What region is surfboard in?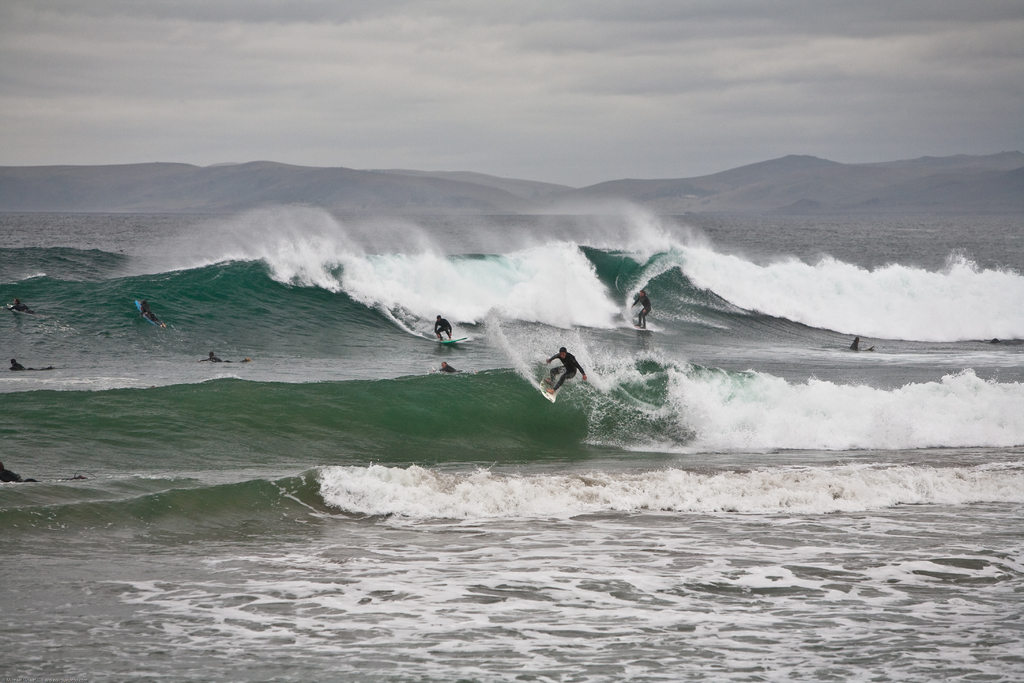
crop(7, 304, 21, 314).
